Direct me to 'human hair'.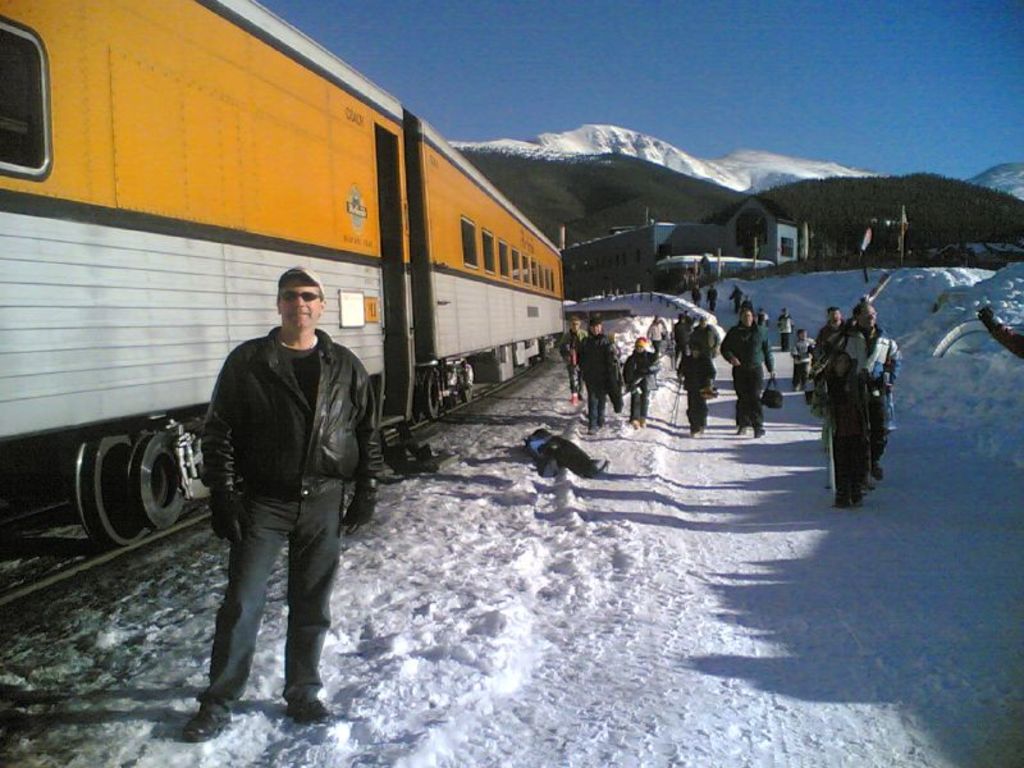
Direction: locate(826, 305, 840, 316).
